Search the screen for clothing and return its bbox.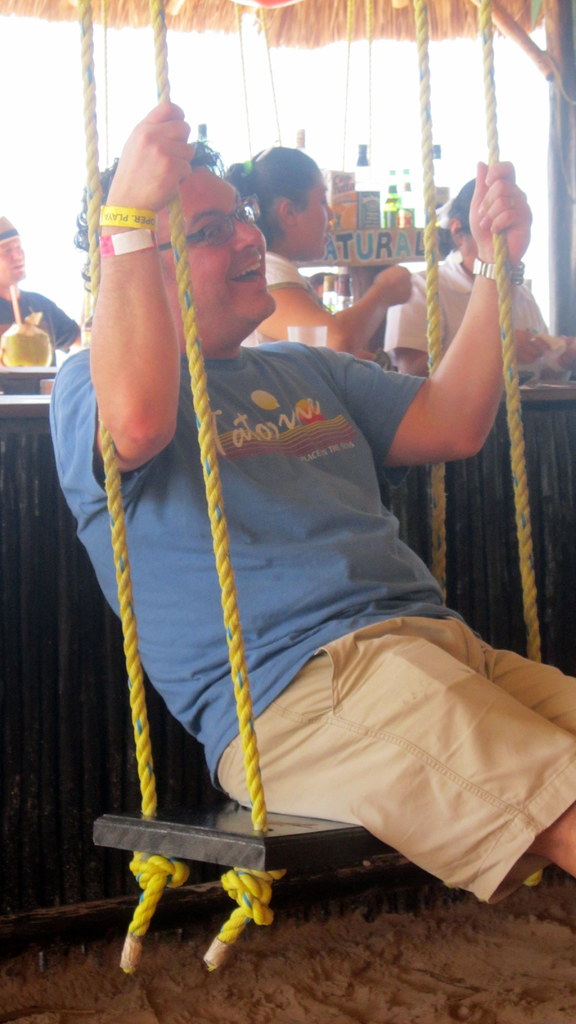
Found: detection(0, 287, 85, 357).
